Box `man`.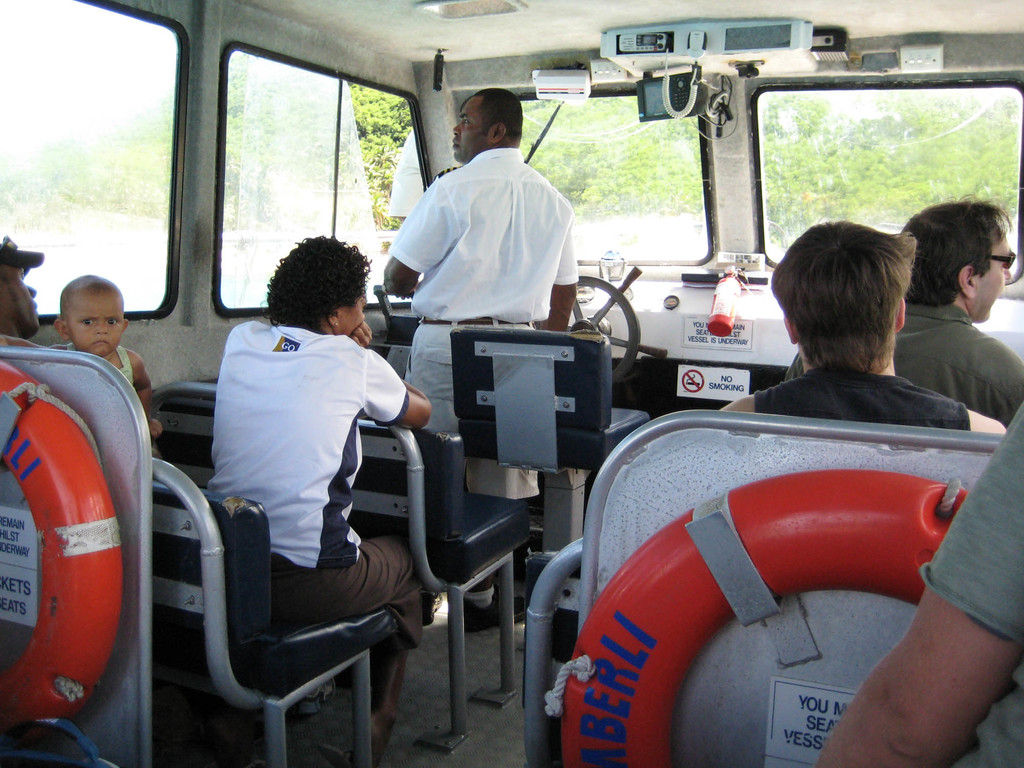
781,192,1023,423.
